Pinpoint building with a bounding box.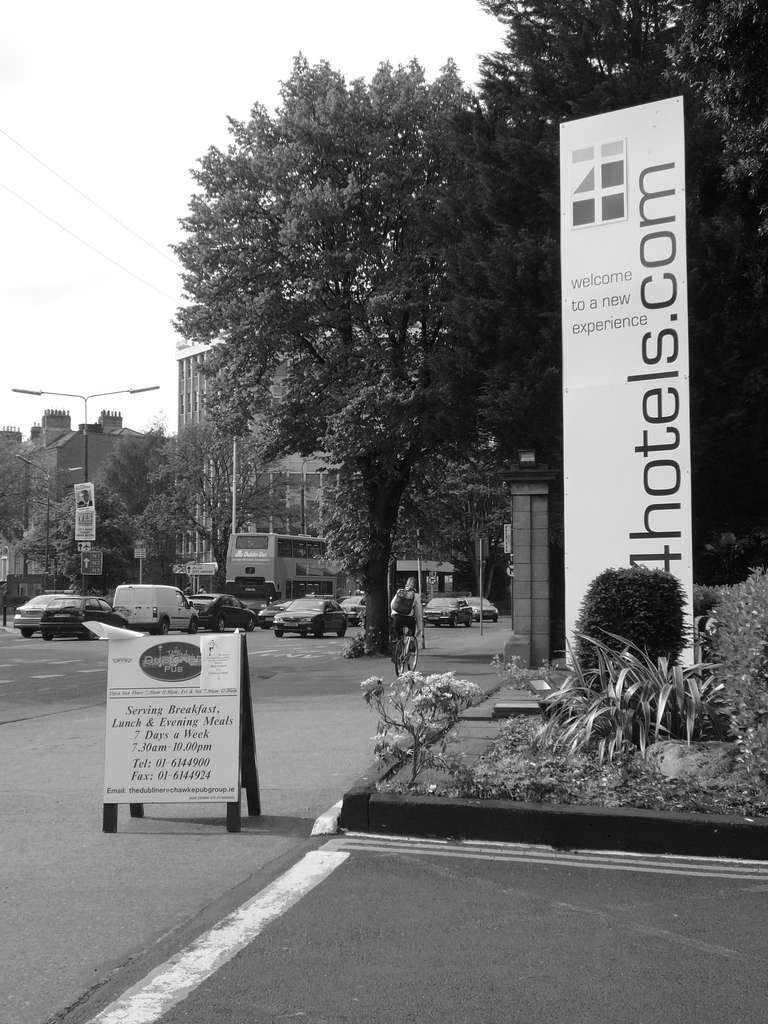
select_region(0, 410, 139, 594).
